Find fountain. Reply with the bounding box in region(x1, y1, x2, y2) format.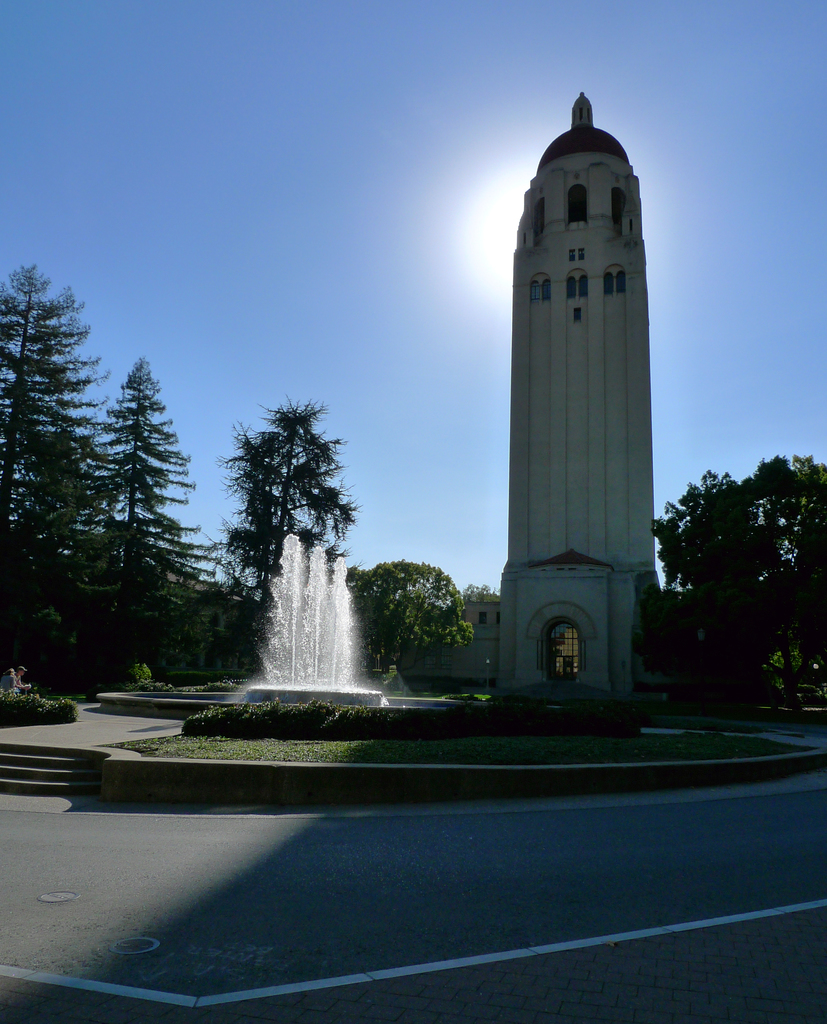
region(217, 532, 381, 705).
